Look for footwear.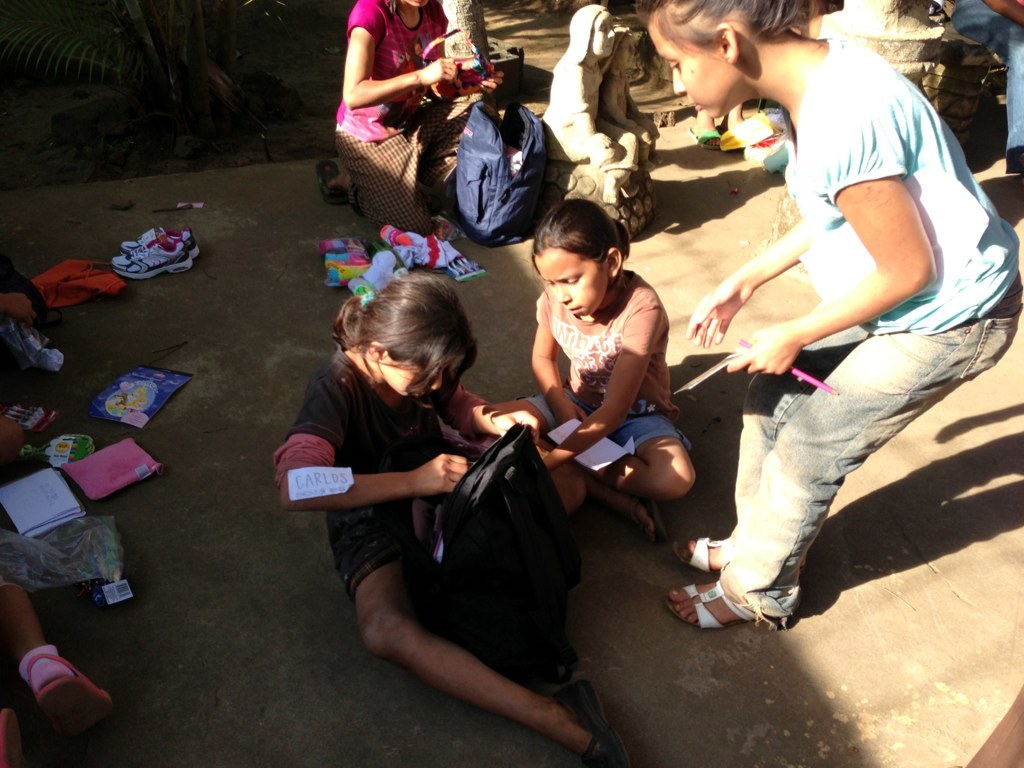
Found: box=[686, 127, 725, 147].
